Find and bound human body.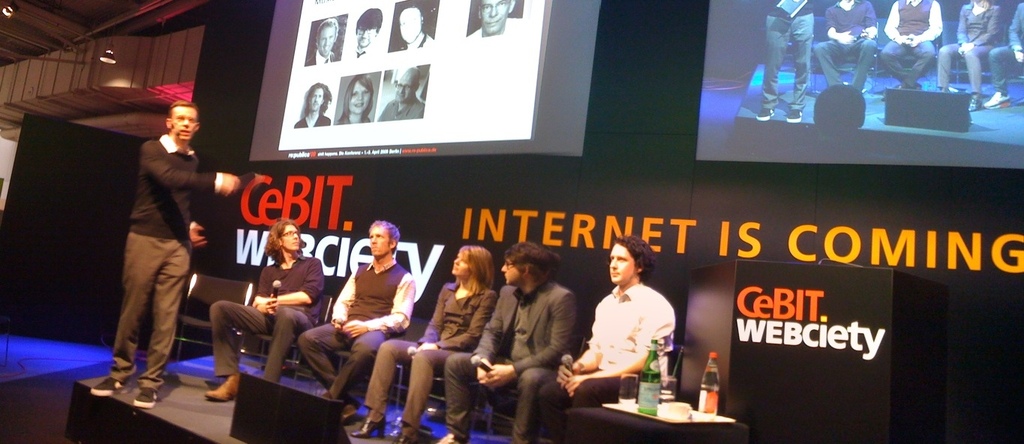
Bound: select_region(108, 74, 201, 394).
